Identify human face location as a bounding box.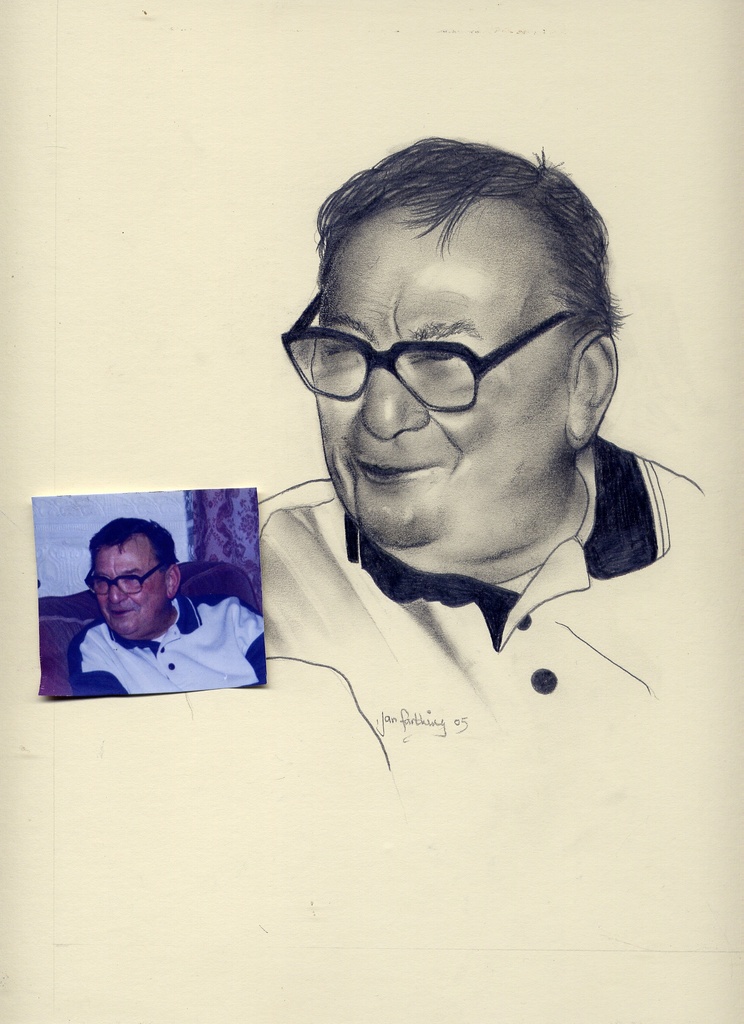
[95, 536, 170, 636].
